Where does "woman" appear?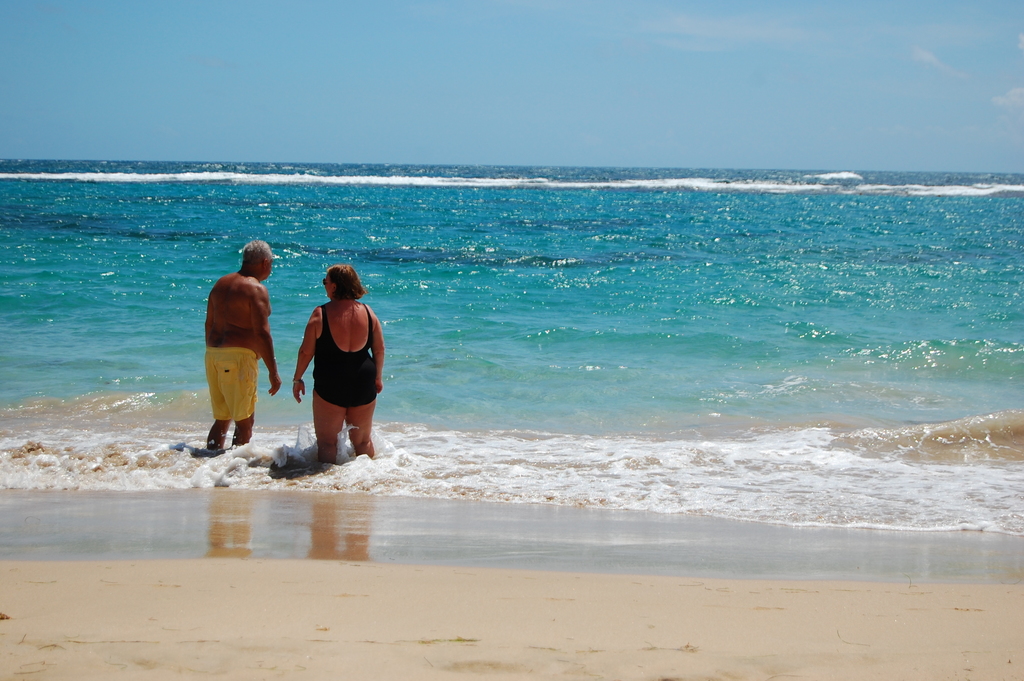
Appears at BBox(291, 256, 383, 469).
